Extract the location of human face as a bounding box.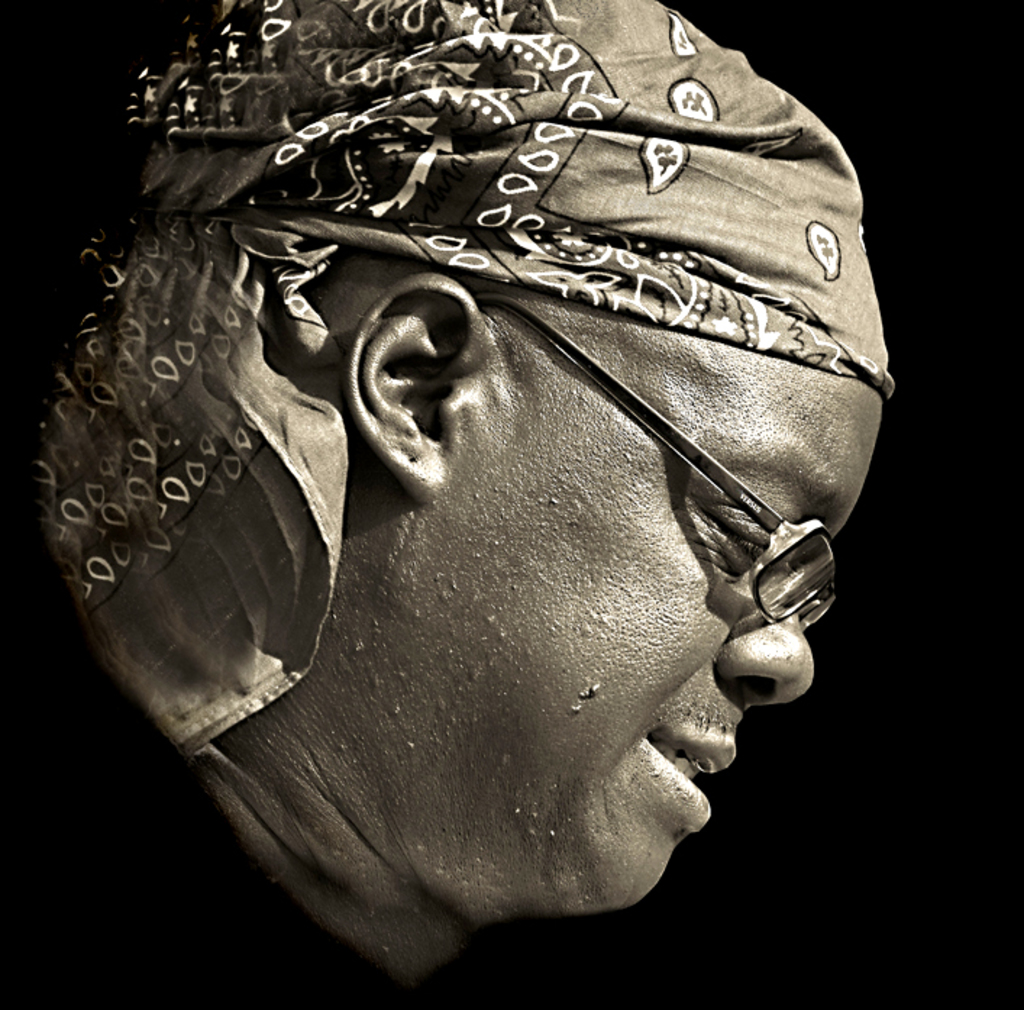
select_region(494, 396, 888, 907).
